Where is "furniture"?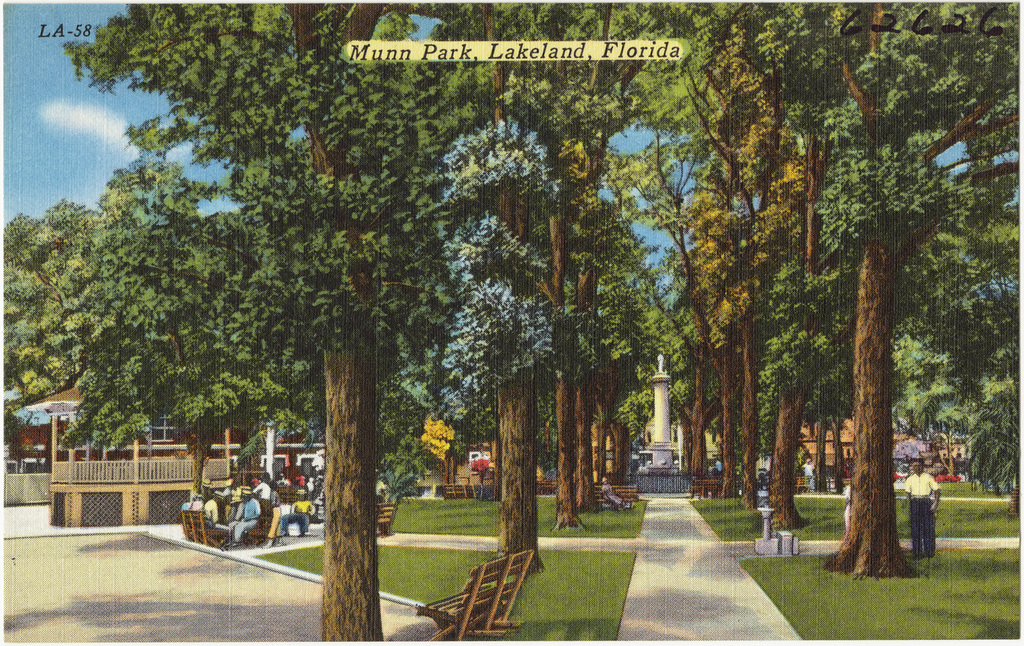
box=[377, 499, 400, 537].
